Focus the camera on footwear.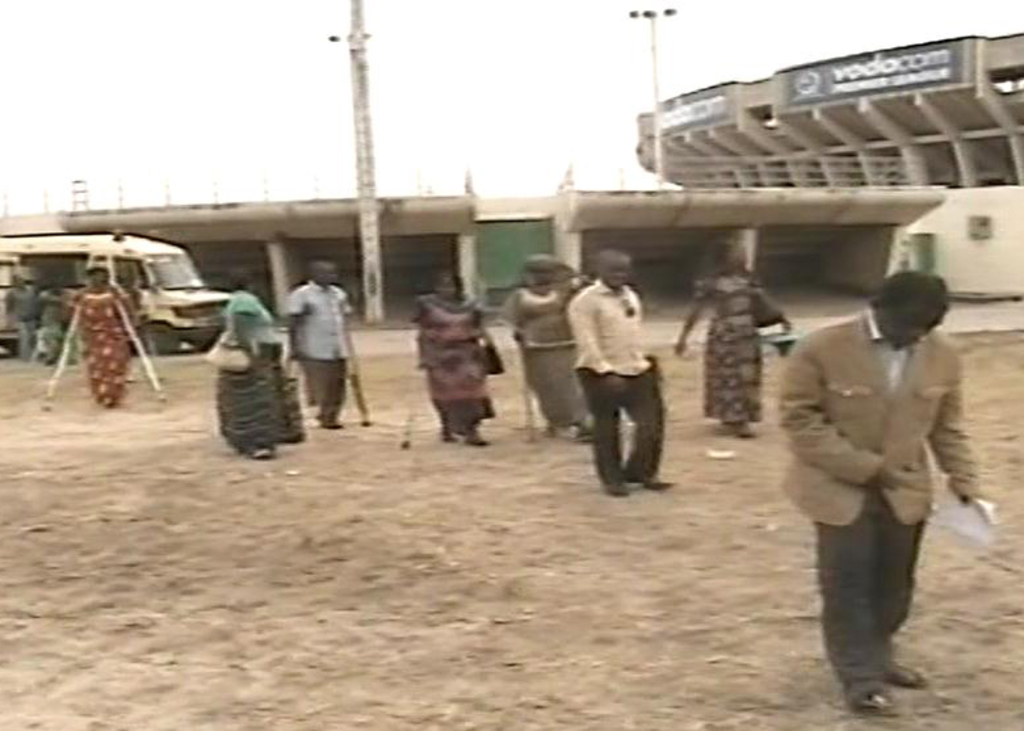
Focus region: 730/424/751/440.
